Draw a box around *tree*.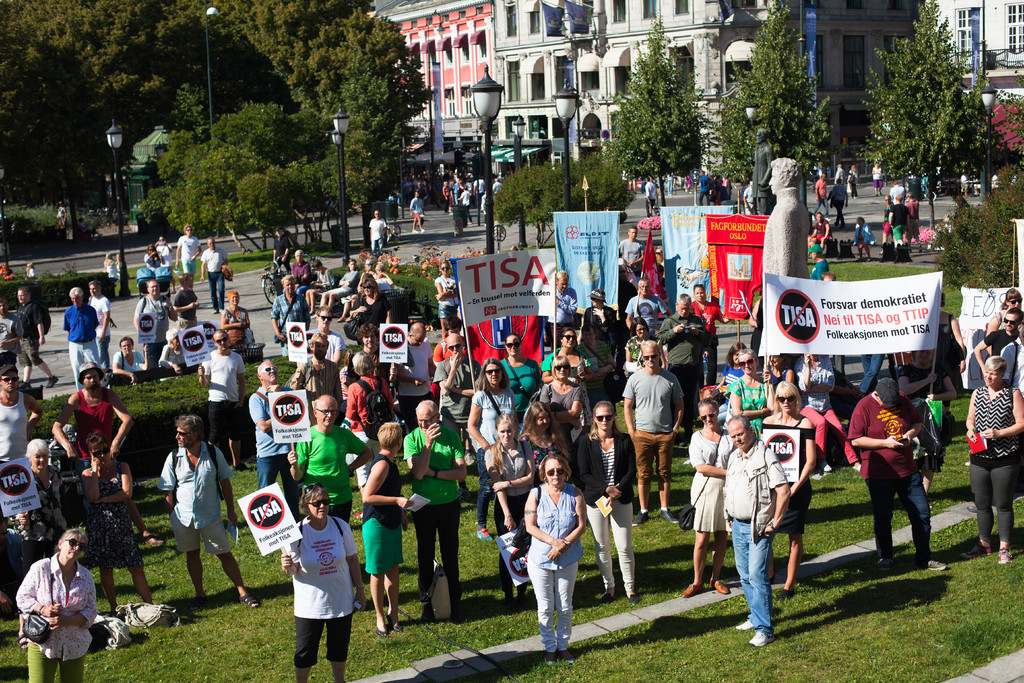
613,15,700,206.
